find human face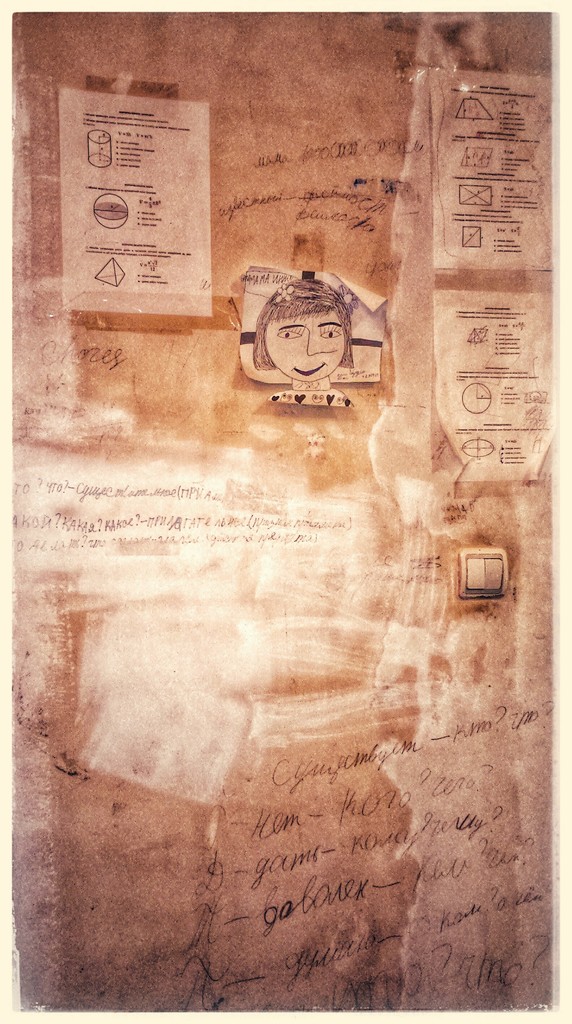
pyautogui.locateOnScreen(261, 304, 347, 383)
